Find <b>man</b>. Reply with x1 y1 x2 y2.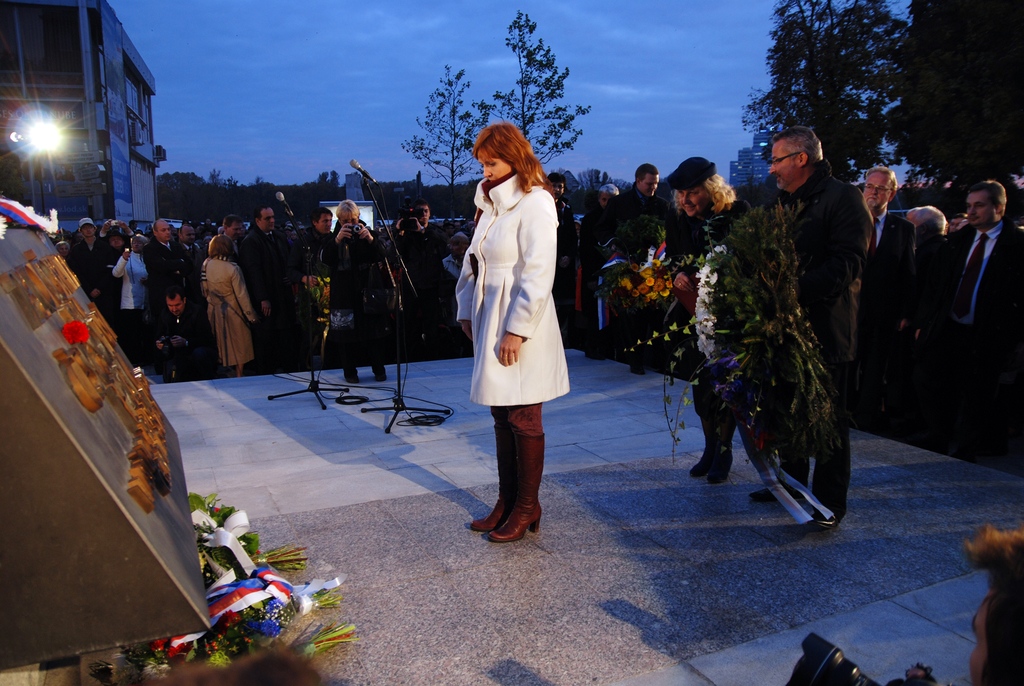
143 217 188 361.
